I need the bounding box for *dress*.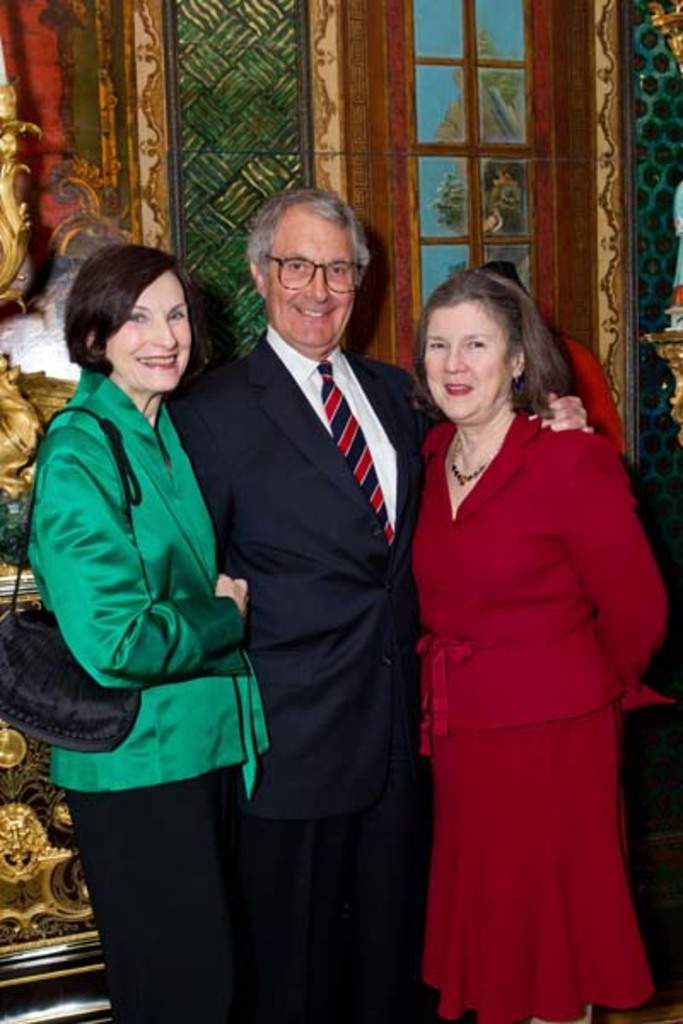
Here it is: rect(398, 404, 656, 1022).
